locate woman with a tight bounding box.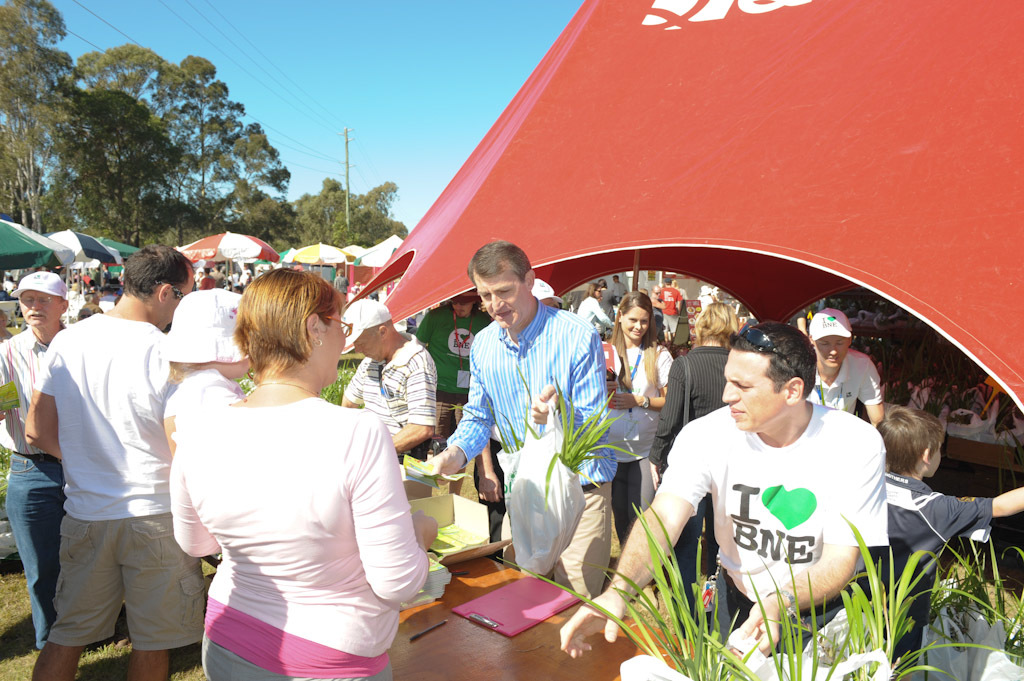
bbox=(648, 300, 748, 630).
